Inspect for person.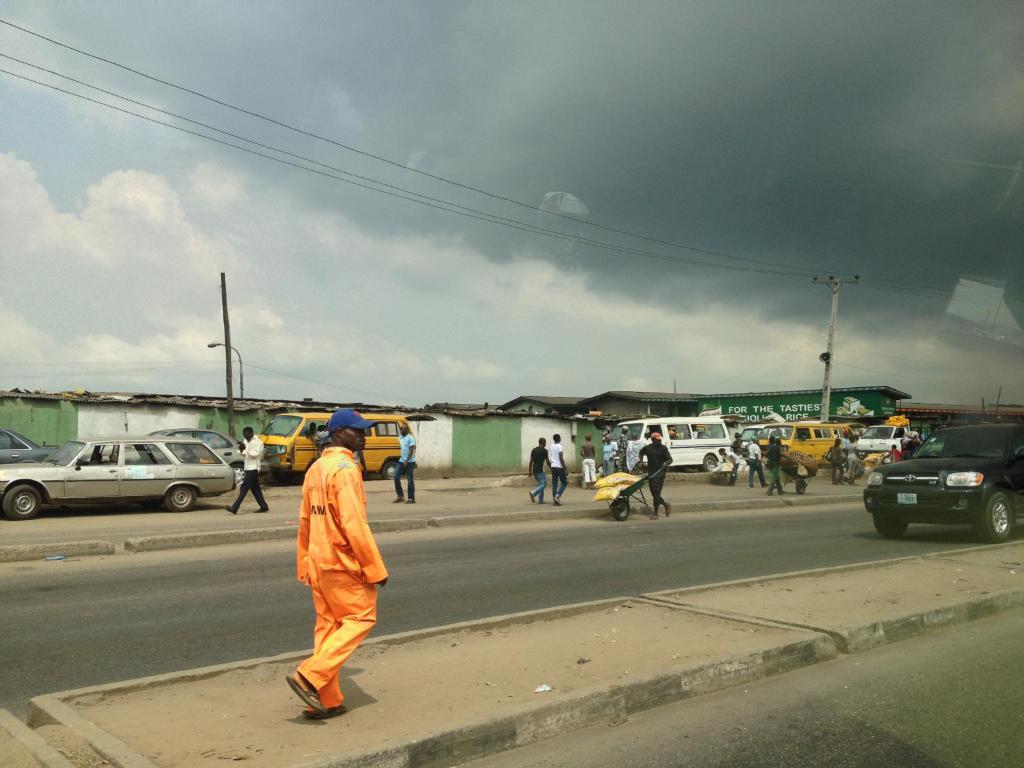
Inspection: BBox(220, 425, 267, 515).
